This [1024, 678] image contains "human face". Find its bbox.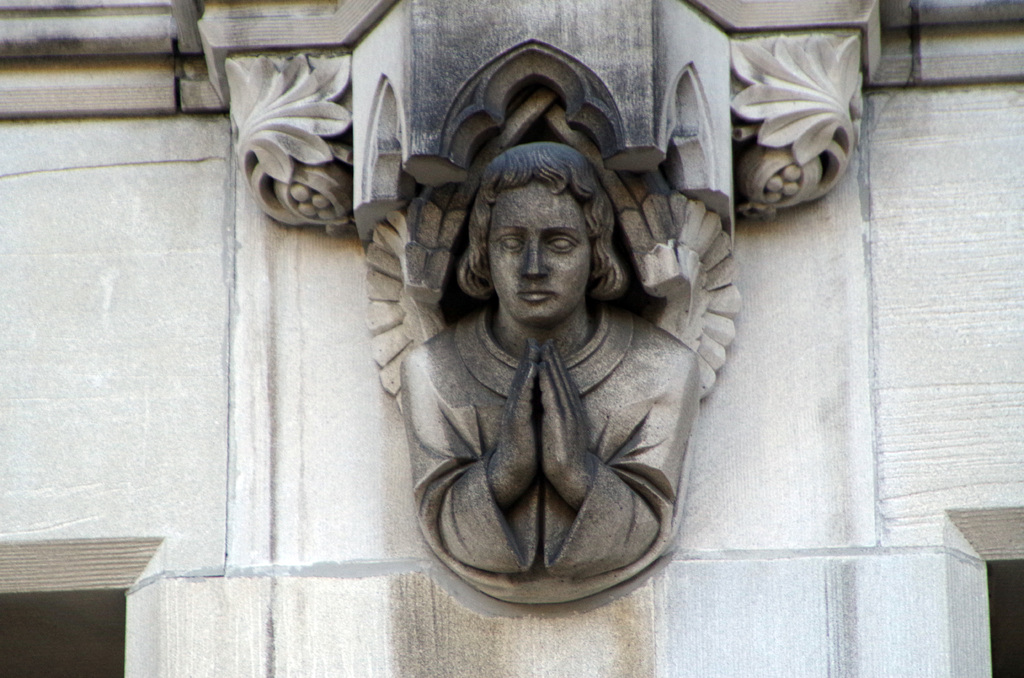
(x1=482, y1=181, x2=595, y2=325).
